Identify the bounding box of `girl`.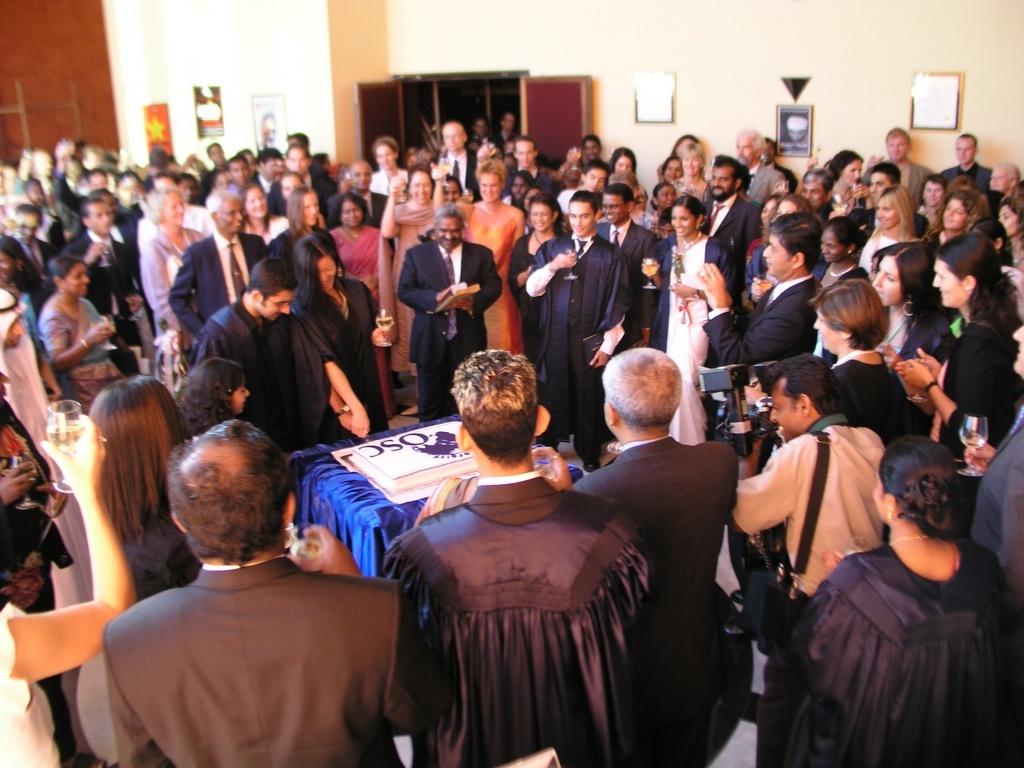
l=895, t=230, r=1023, b=456.
